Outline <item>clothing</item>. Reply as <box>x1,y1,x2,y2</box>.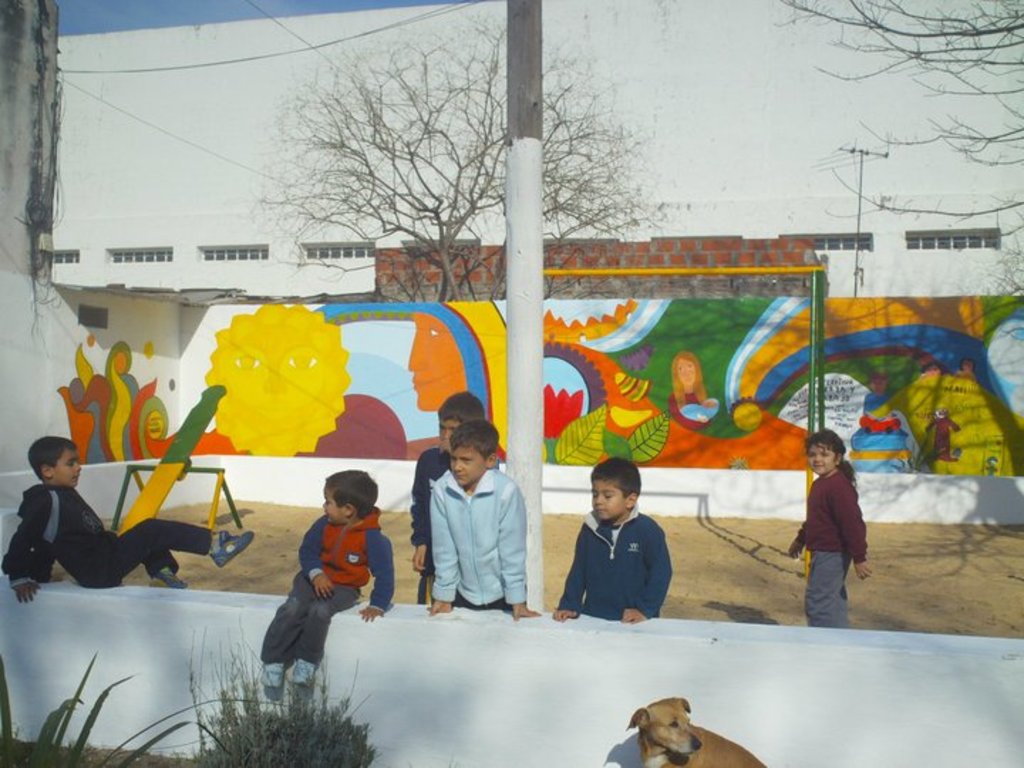
<box>424,469,528,612</box>.
